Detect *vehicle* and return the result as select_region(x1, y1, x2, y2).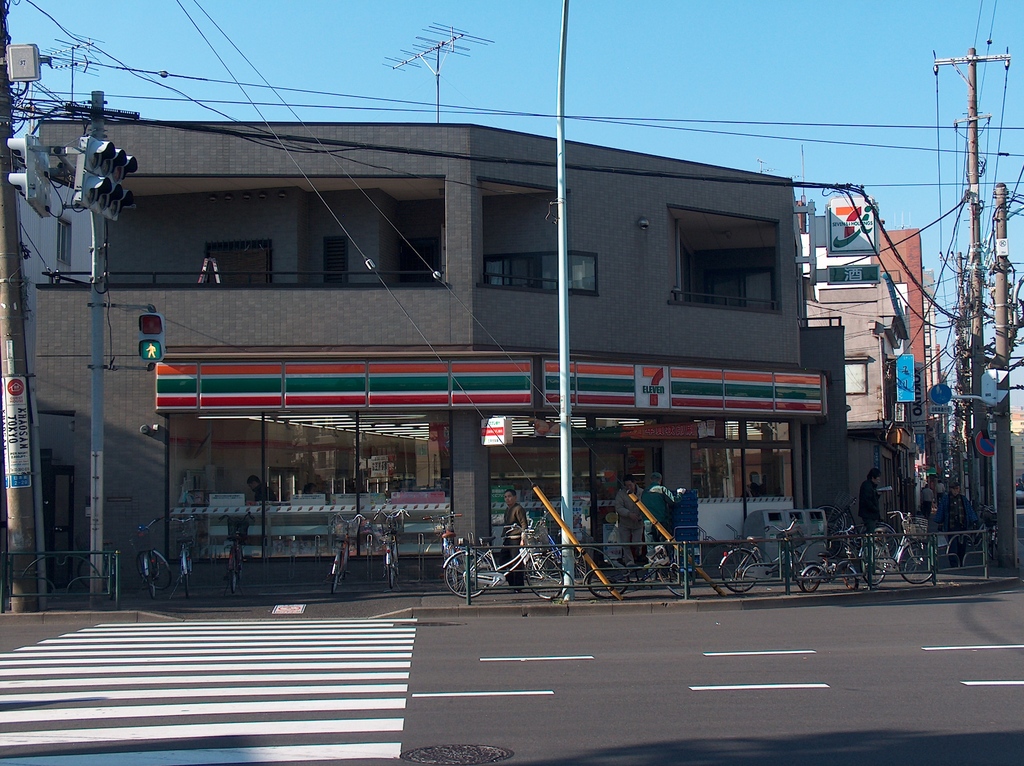
select_region(964, 493, 1004, 567).
